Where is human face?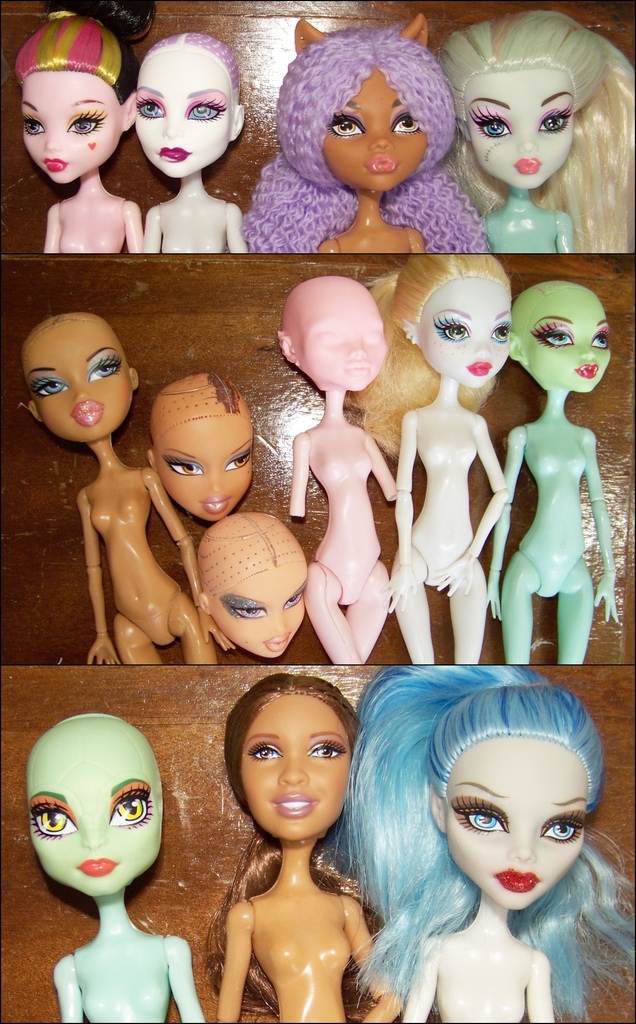
region(299, 285, 389, 390).
